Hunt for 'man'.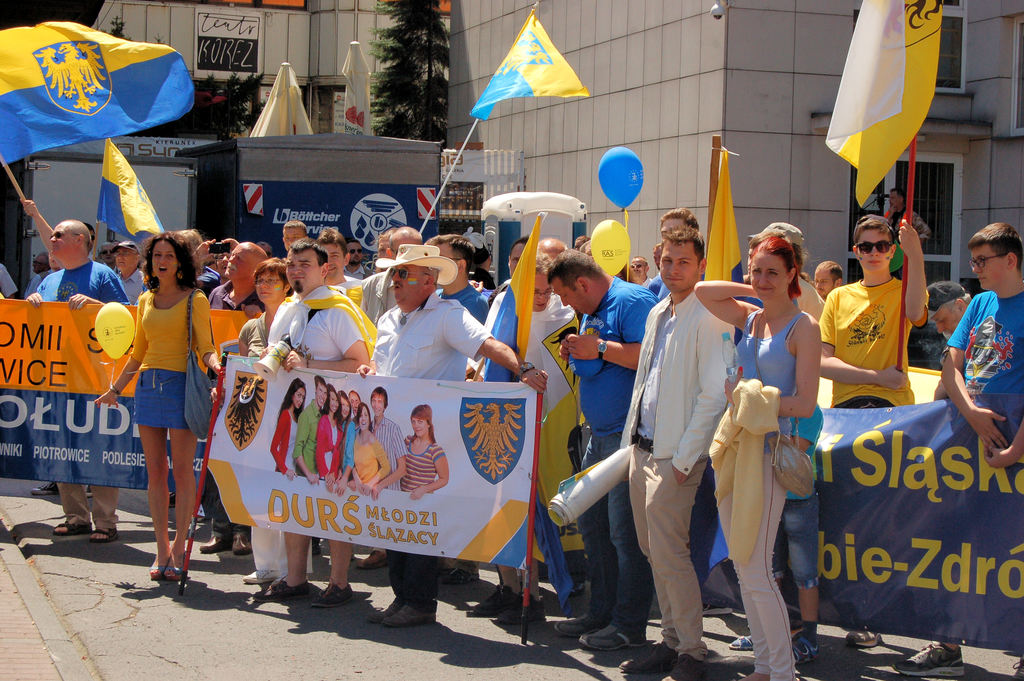
Hunted down at Rect(481, 256, 585, 592).
